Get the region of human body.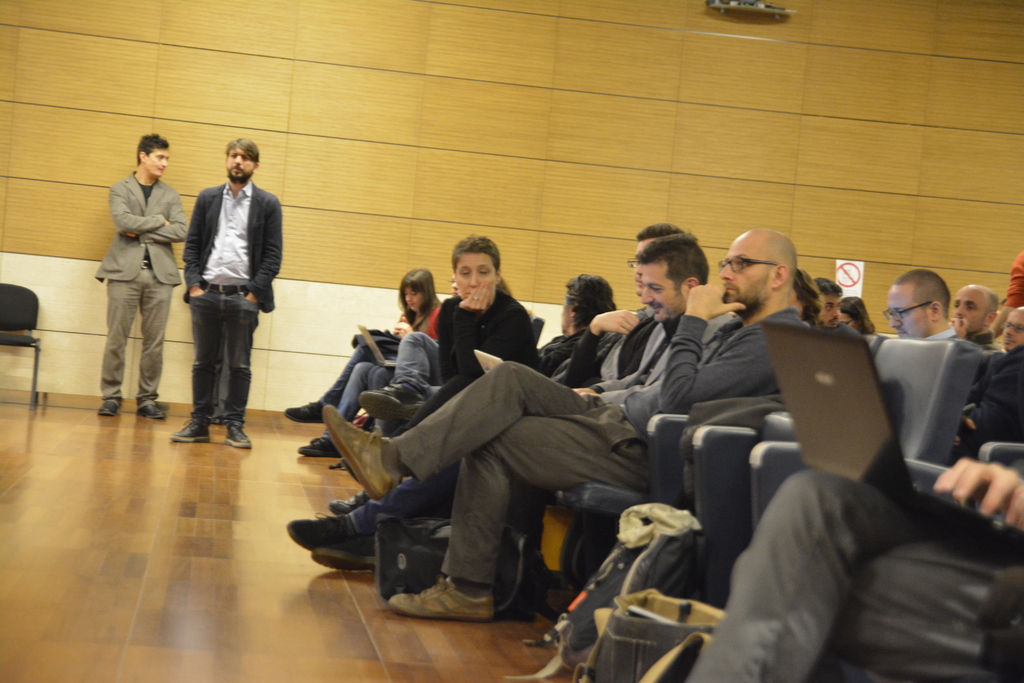
<box>884,269,958,352</box>.
